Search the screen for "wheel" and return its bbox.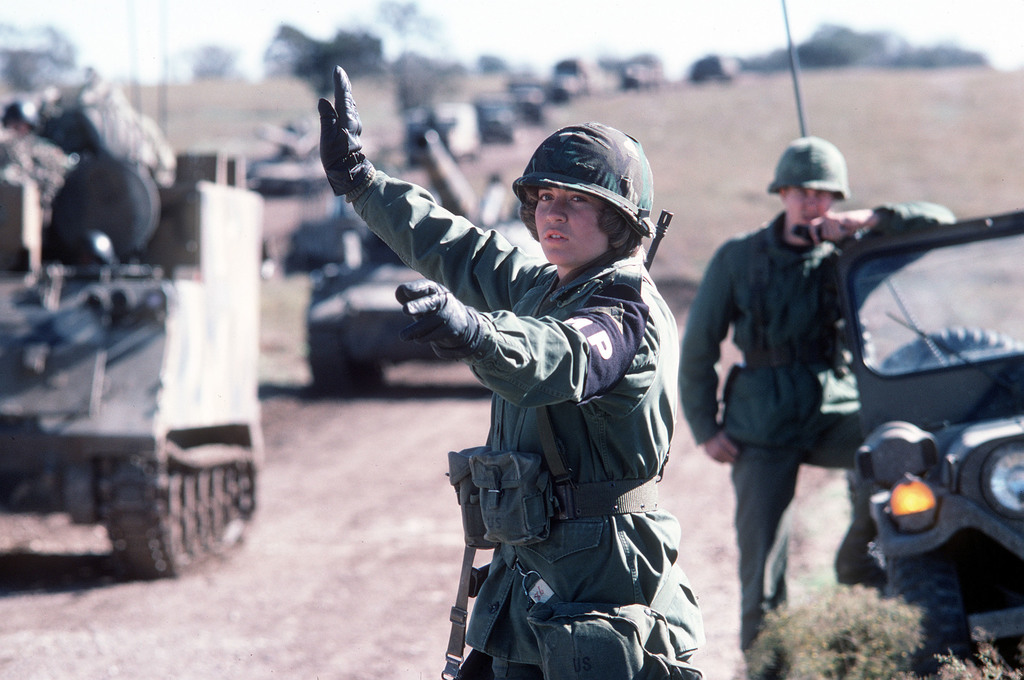
Found: crop(88, 439, 241, 574).
